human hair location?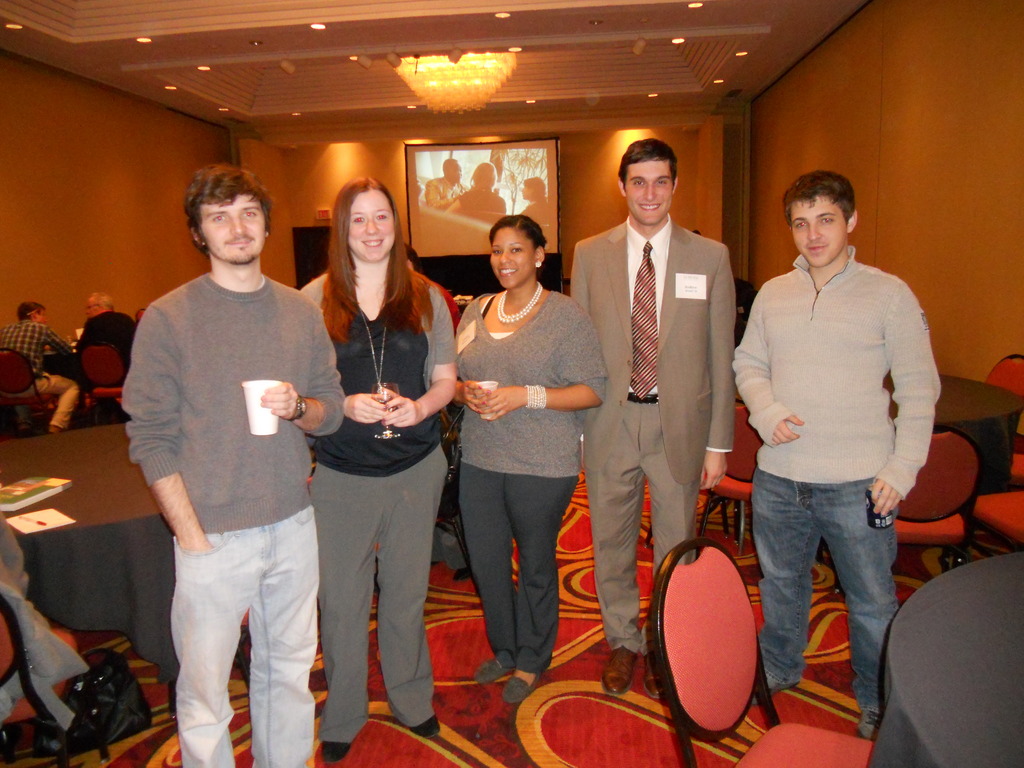
320:177:436:335
